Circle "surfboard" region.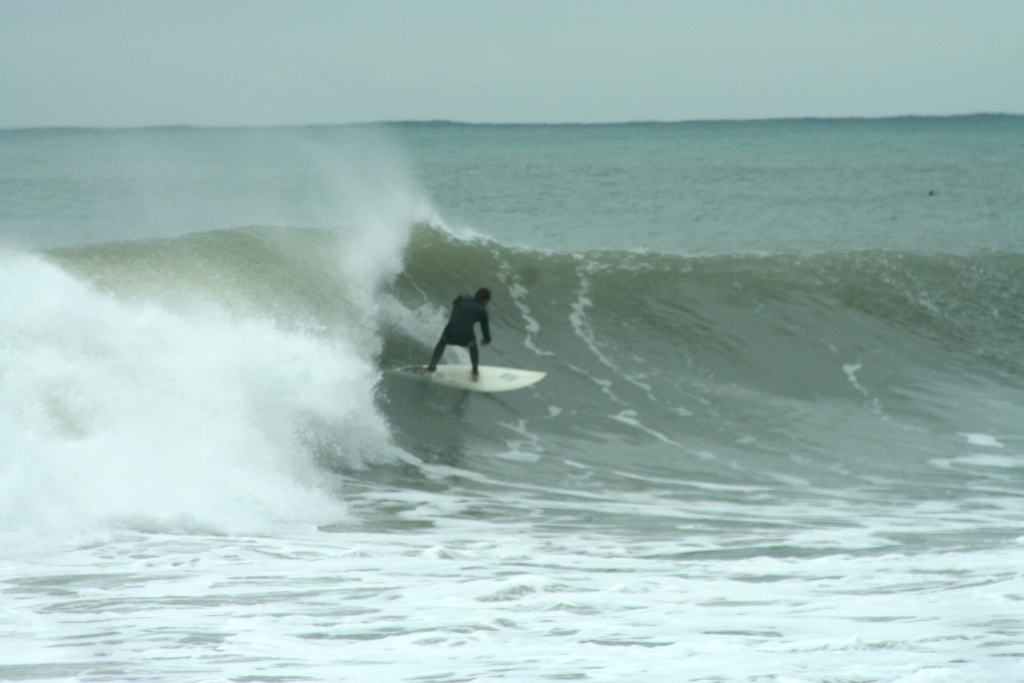
Region: [392,364,548,395].
